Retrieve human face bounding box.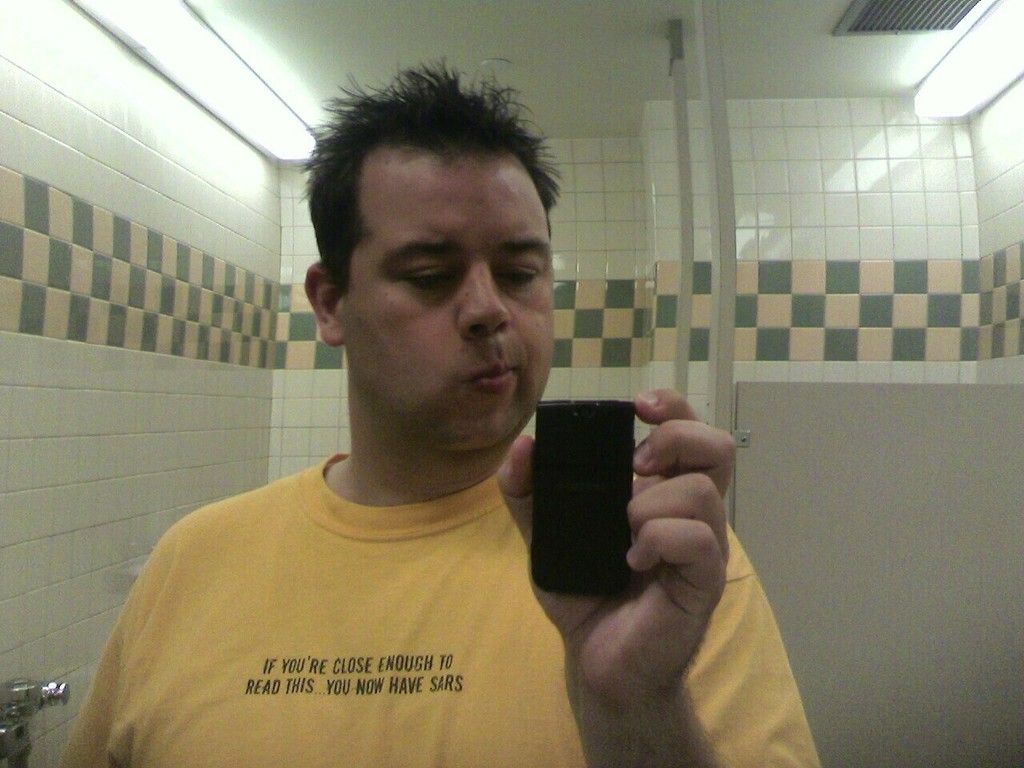
Bounding box: l=346, t=158, r=558, b=442.
